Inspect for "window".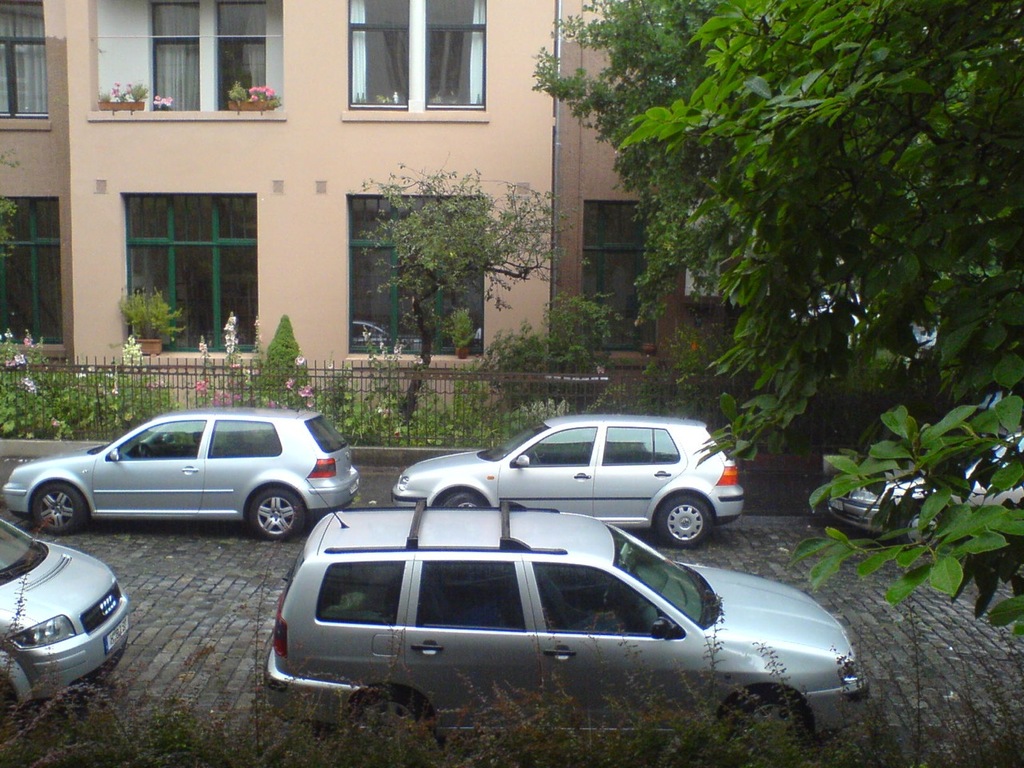
Inspection: 414:559:525:629.
